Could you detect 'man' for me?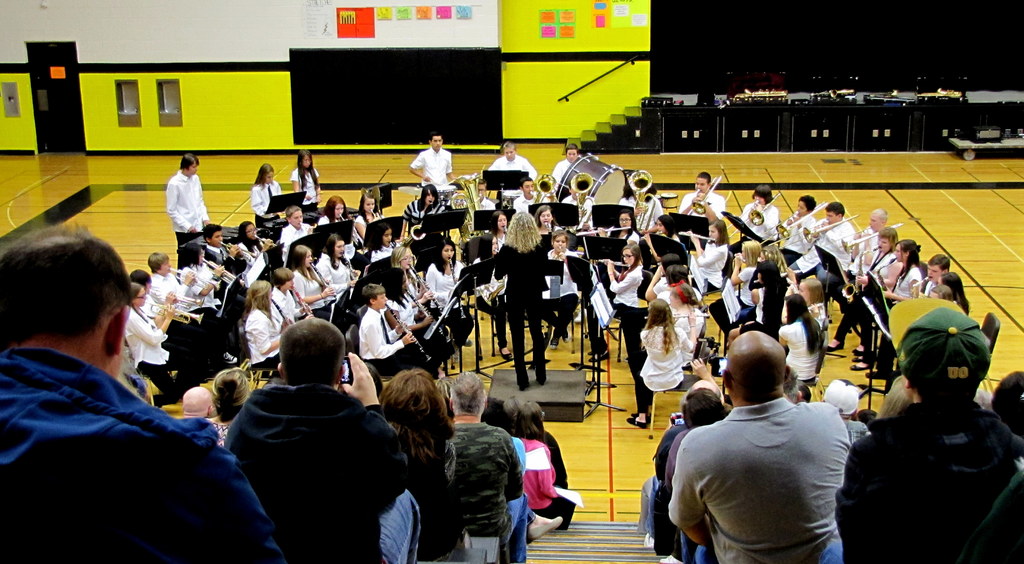
Detection result: 992,366,1023,435.
